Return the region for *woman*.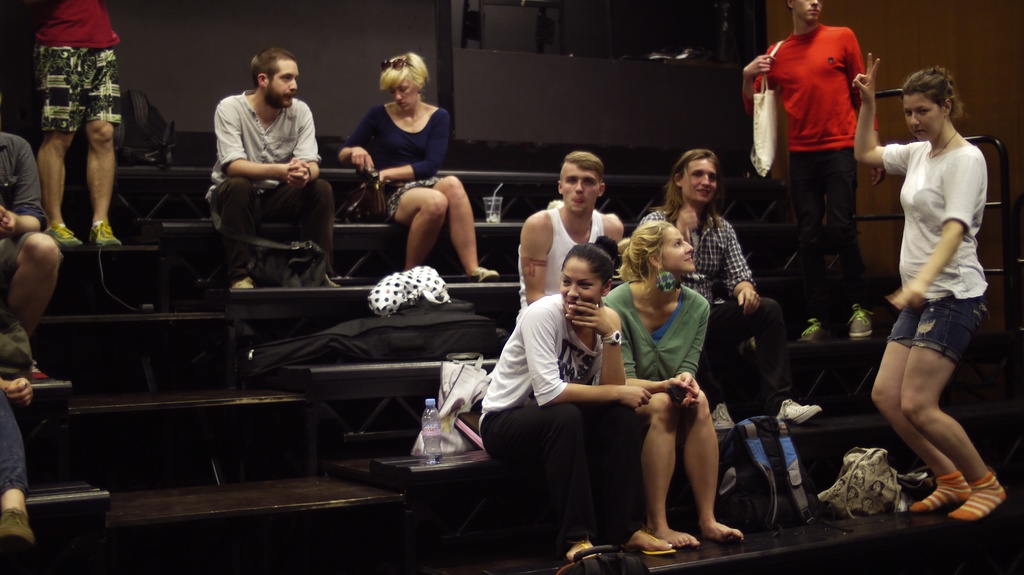
(833, 50, 1012, 519).
